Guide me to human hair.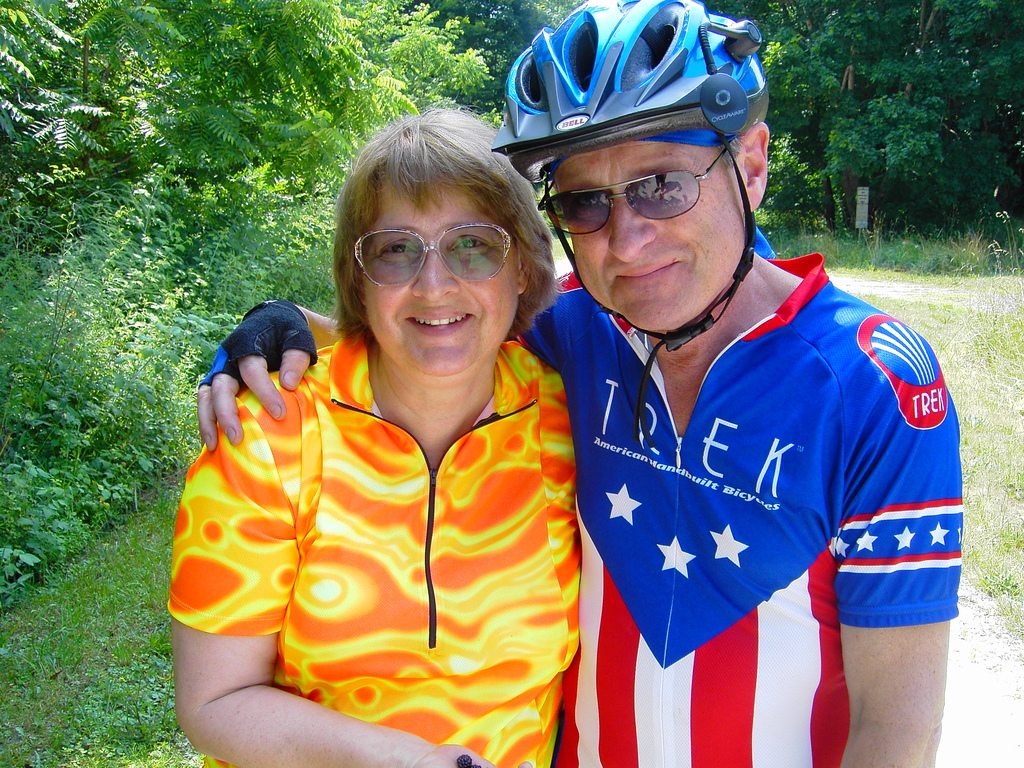
Guidance: x1=338 y1=104 x2=561 y2=345.
